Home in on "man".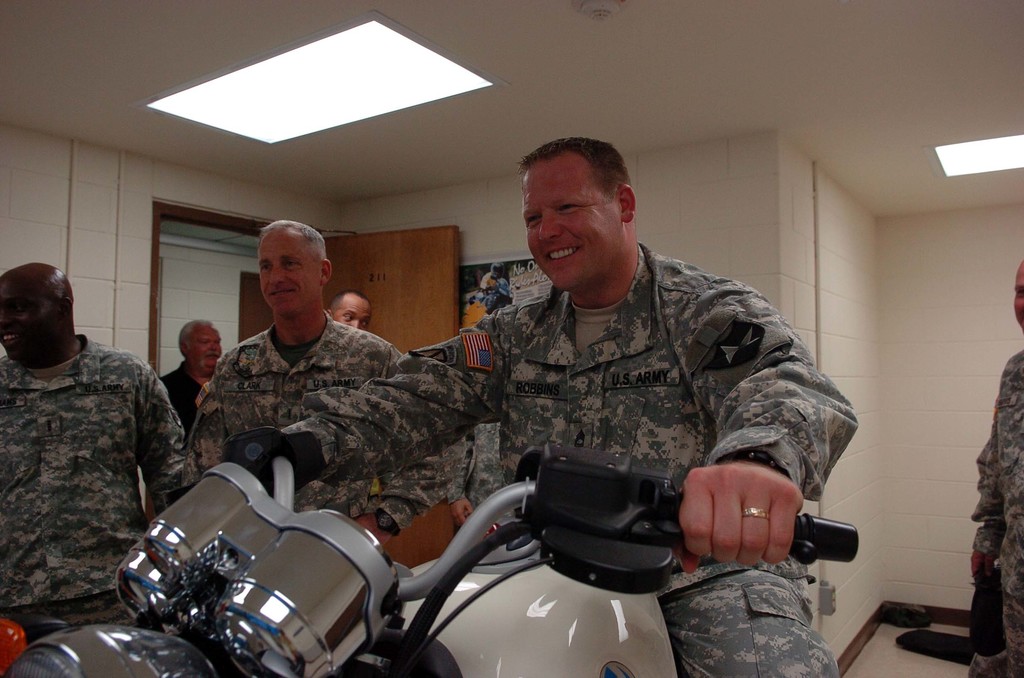
Homed in at locate(324, 289, 376, 337).
